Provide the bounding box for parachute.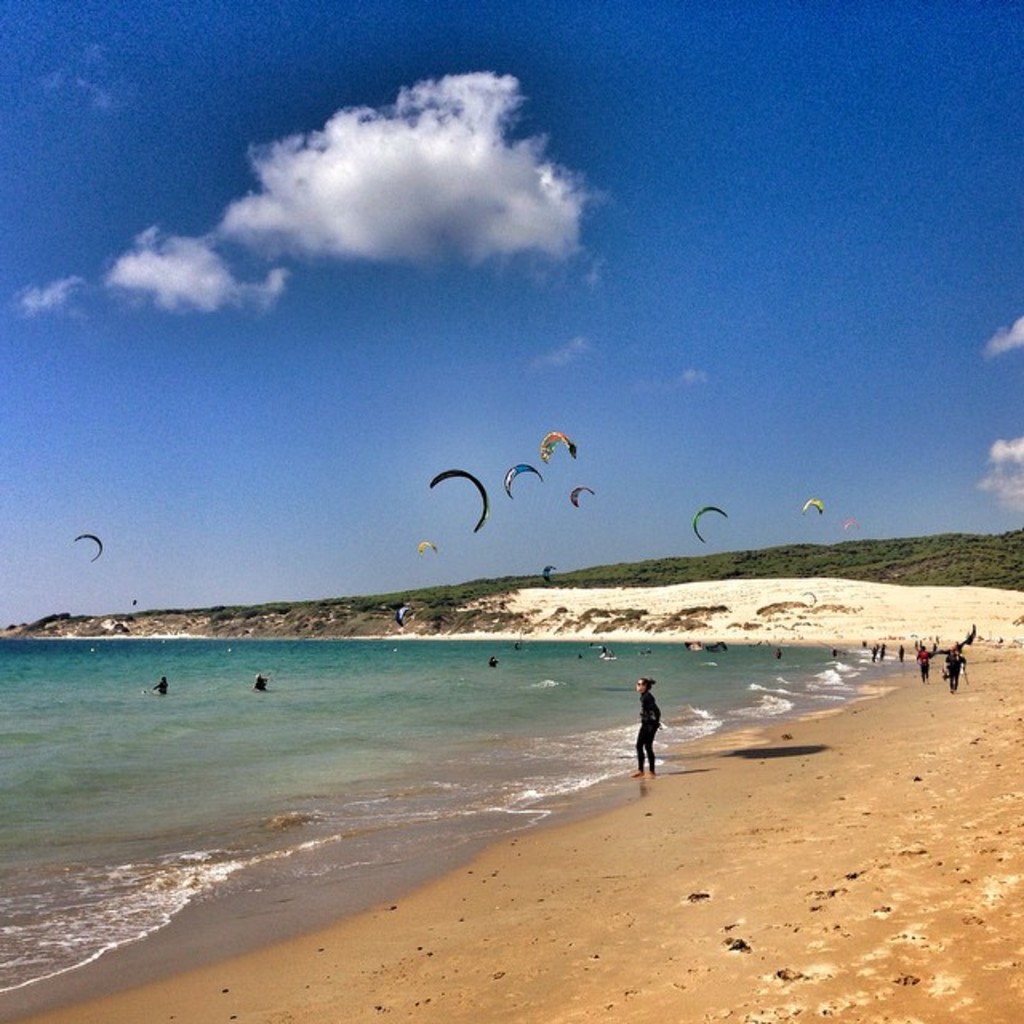
pyautogui.locateOnScreen(538, 429, 574, 461).
